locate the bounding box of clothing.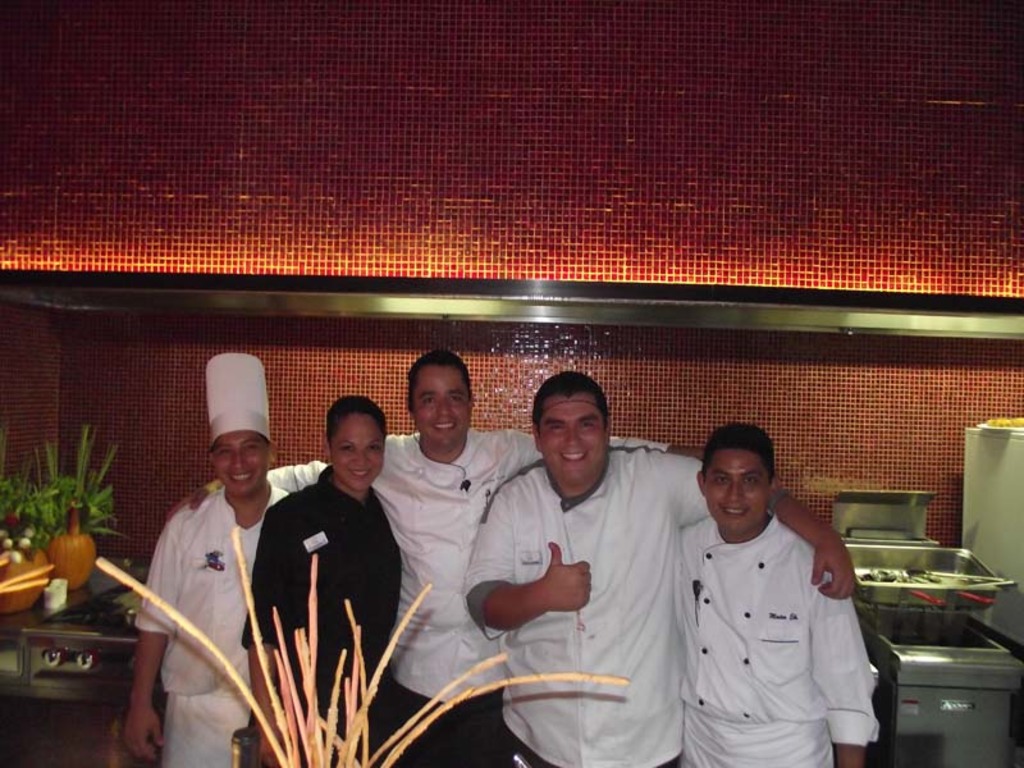
Bounding box: {"x1": 132, "y1": 484, "x2": 288, "y2": 767}.
